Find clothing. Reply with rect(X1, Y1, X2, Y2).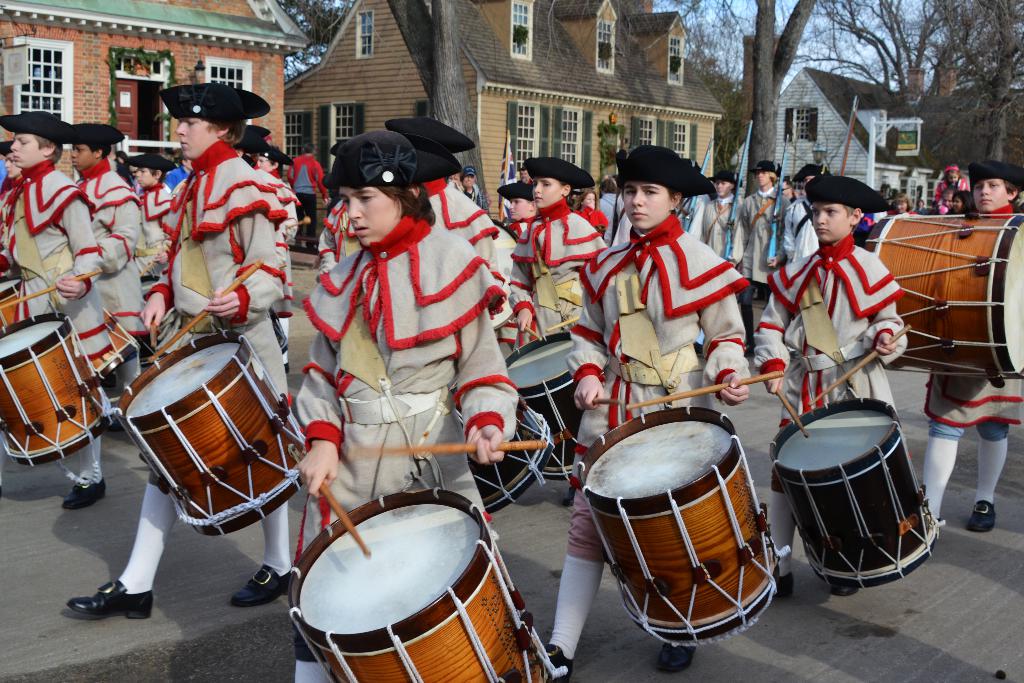
rect(470, 188, 490, 210).
